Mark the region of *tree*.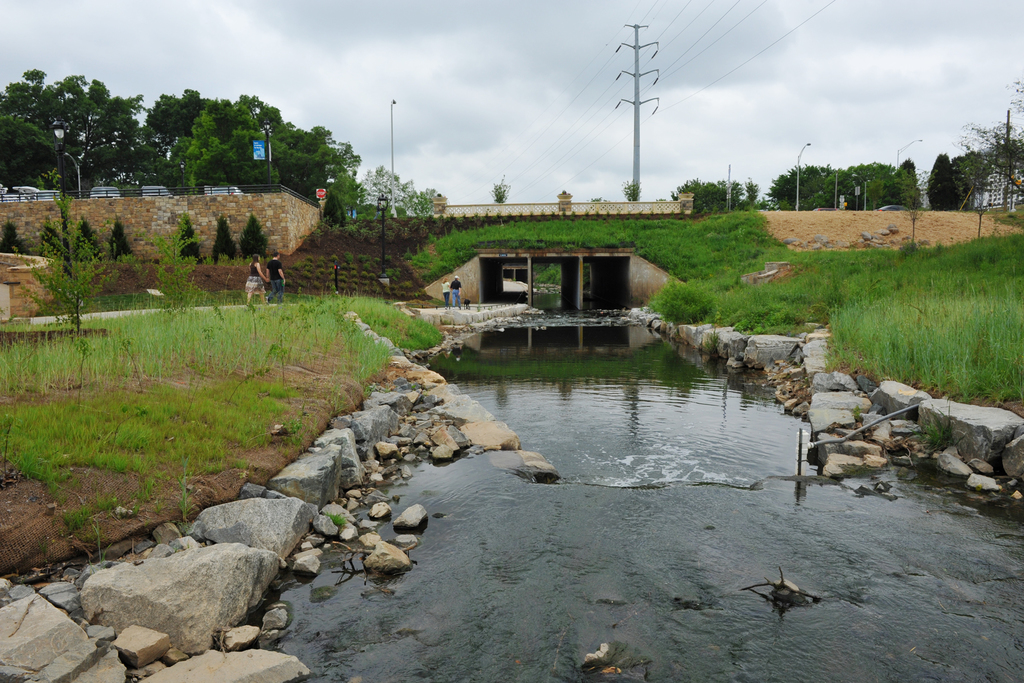
Region: (954, 138, 1023, 198).
